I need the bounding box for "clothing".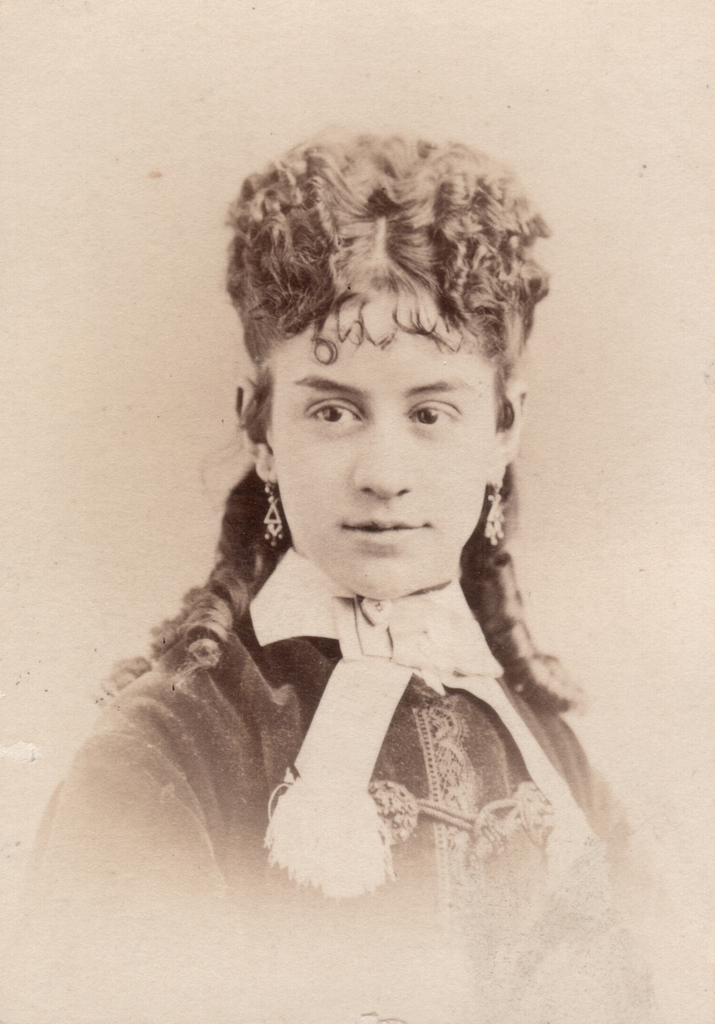
Here it is: (0,516,714,1023).
